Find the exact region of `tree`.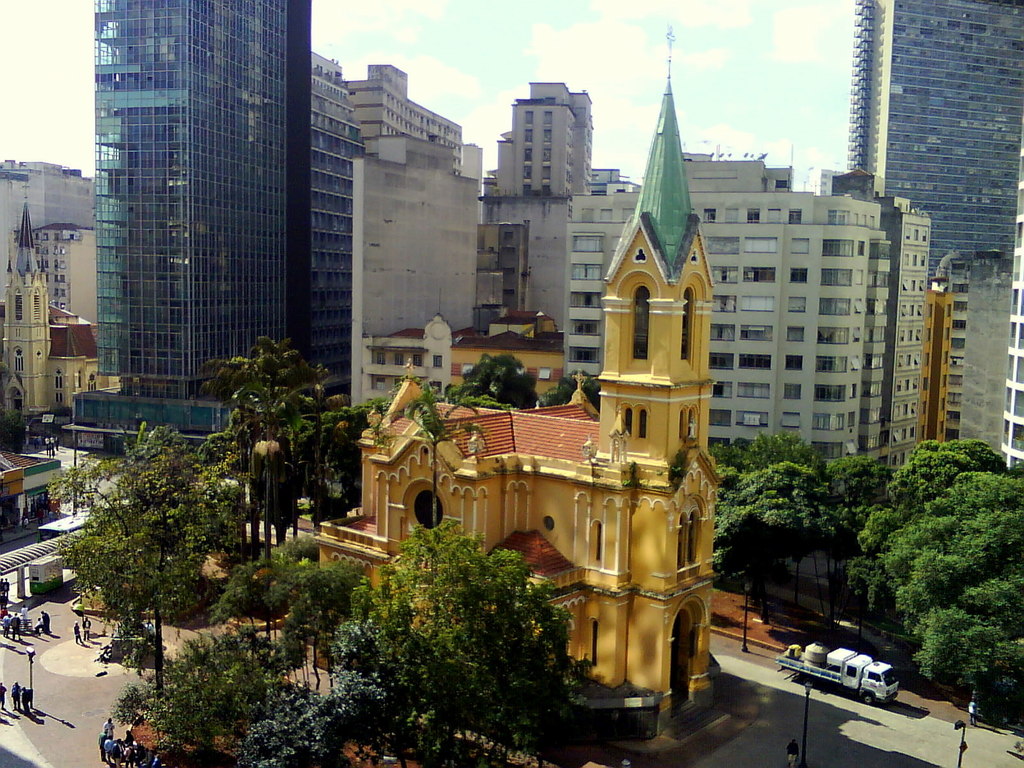
Exact region: bbox(242, 623, 404, 767).
